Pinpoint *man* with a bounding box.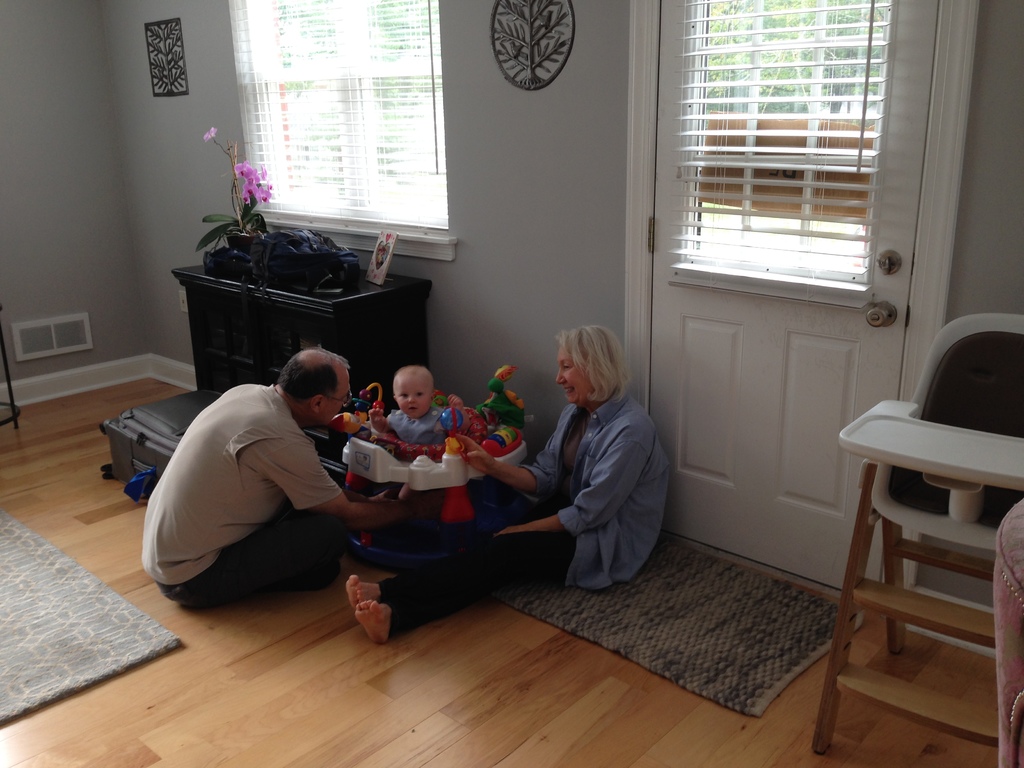
[122,339,390,621].
